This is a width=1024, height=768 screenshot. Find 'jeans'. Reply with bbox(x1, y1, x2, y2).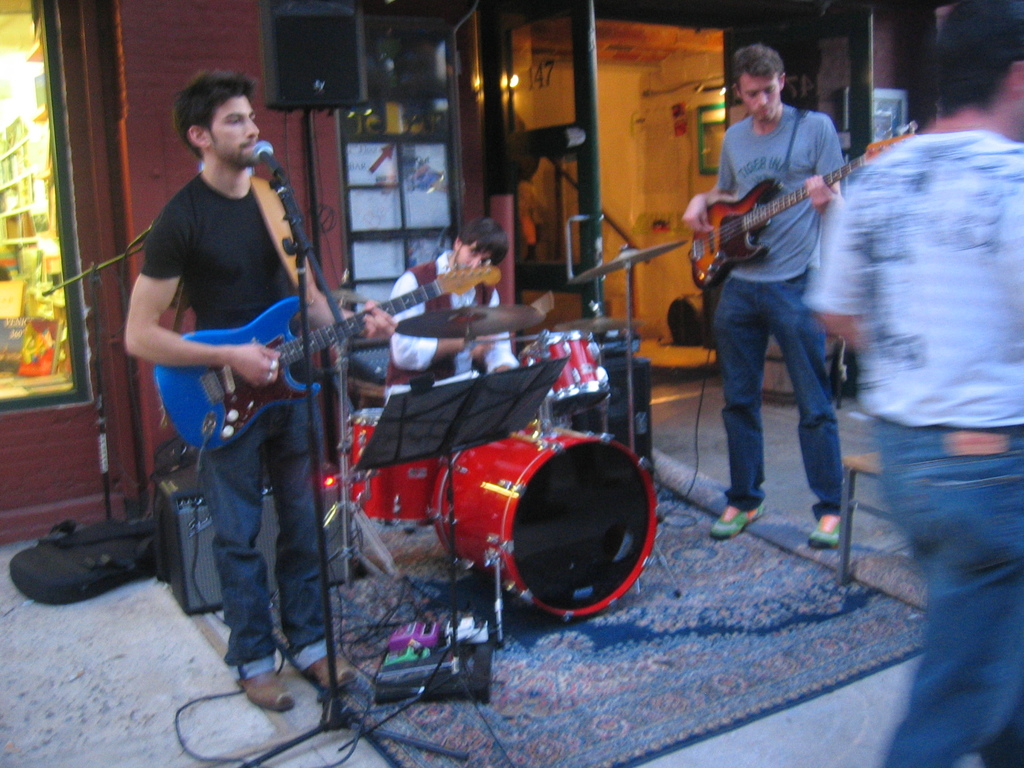
bbox(712, 271, 842, 518).
